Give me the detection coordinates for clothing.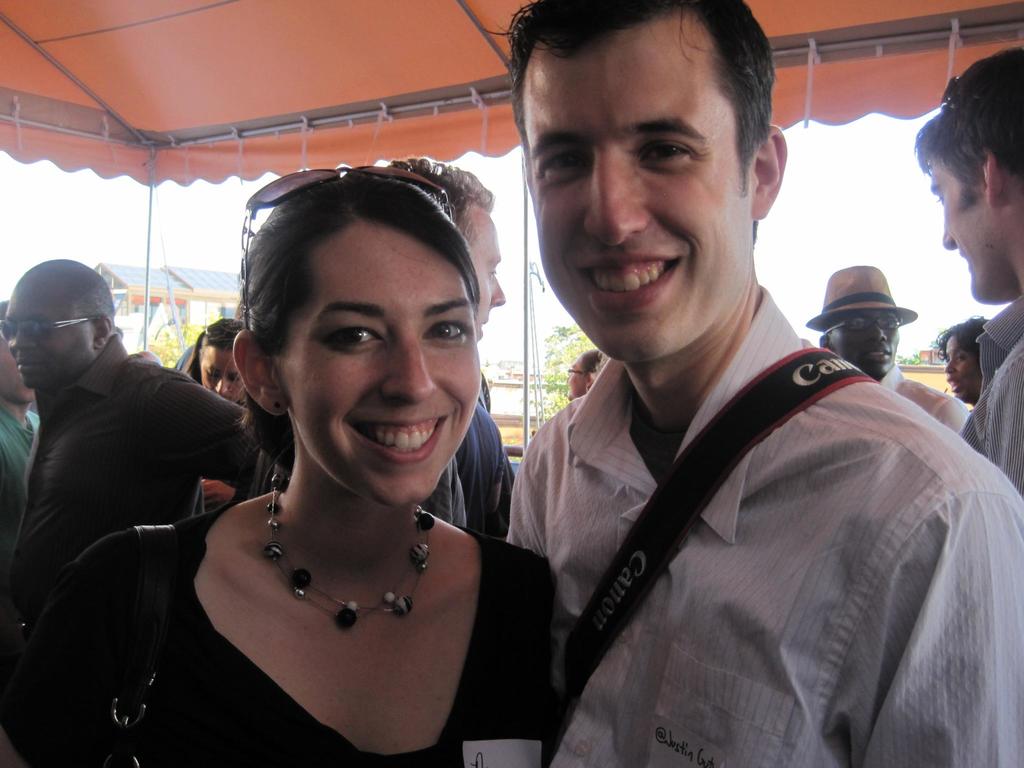
box(1, 329, 289, 616).
